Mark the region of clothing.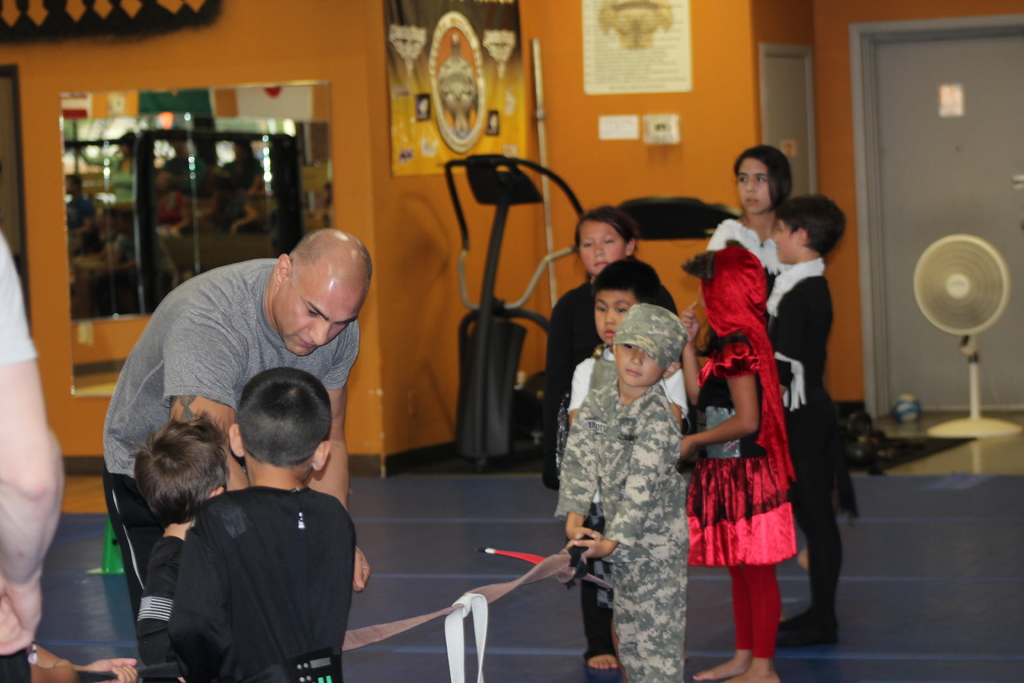
Region: Rect(552, 283, 682, 652).
